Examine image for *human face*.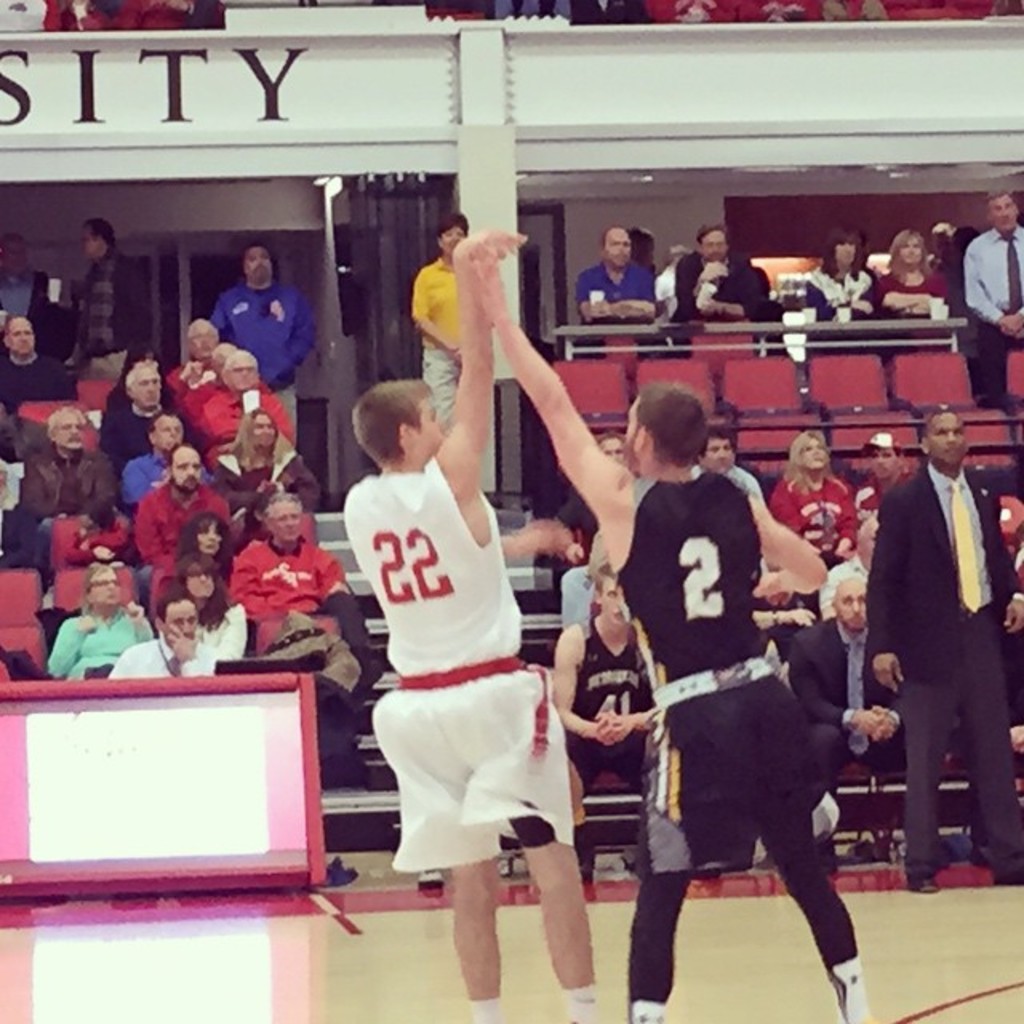
Examination result: box=[54, 411, 85, 448].
